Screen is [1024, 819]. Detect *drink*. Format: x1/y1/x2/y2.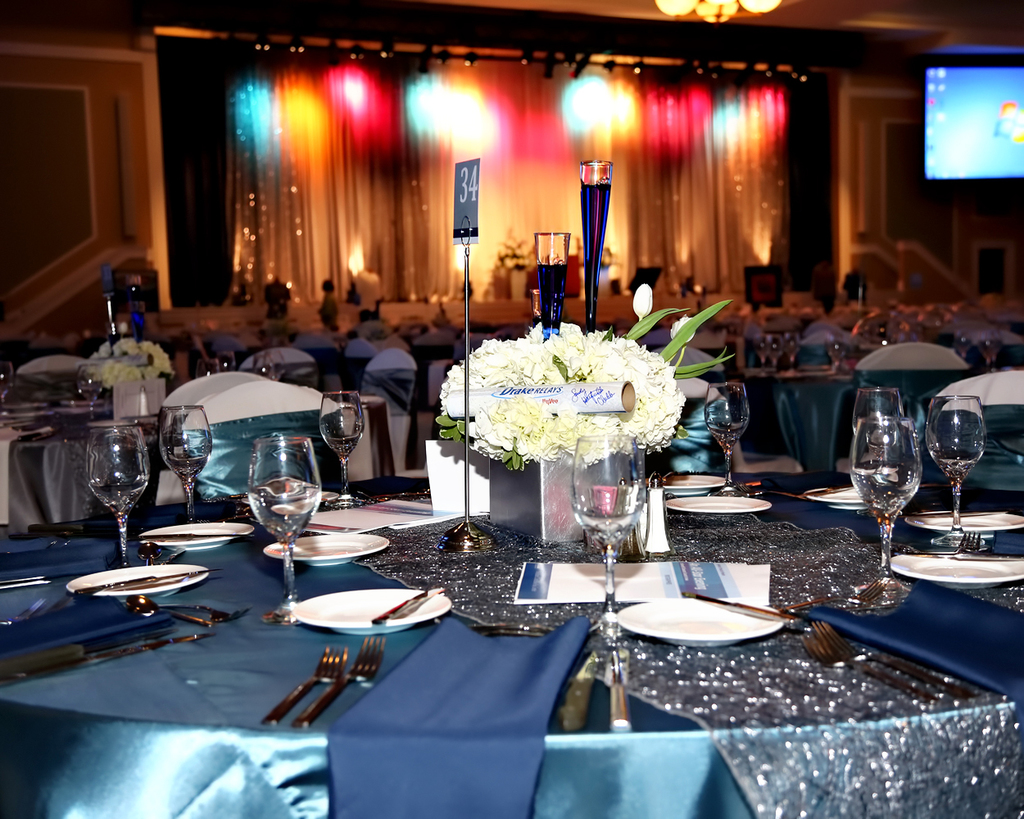
578/510/641/541.
